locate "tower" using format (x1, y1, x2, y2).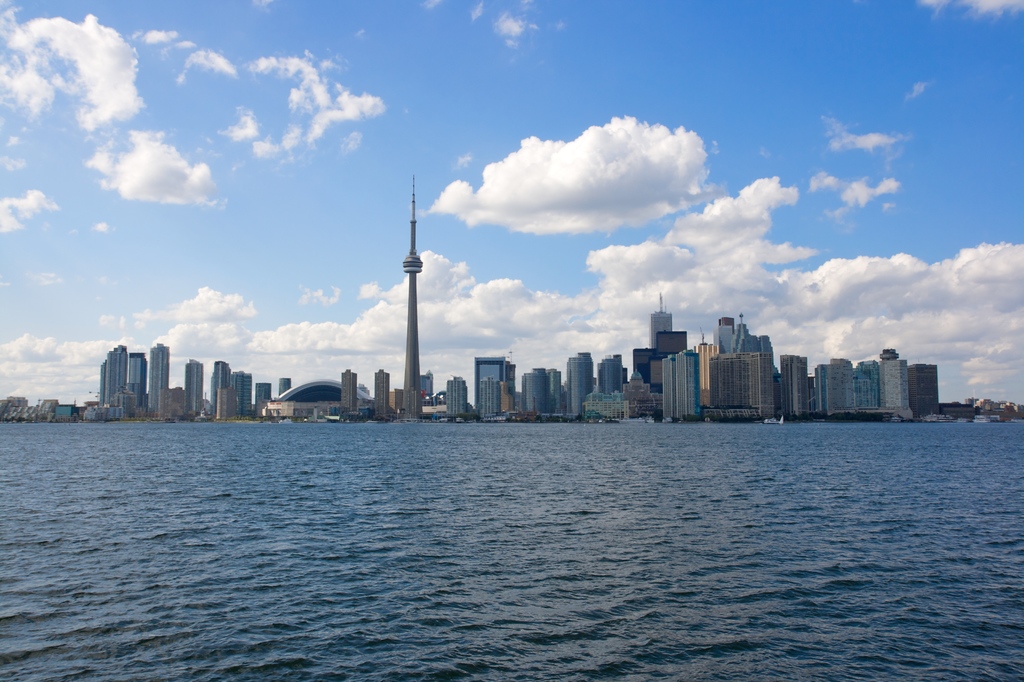
(212, 361, 234, 414).
